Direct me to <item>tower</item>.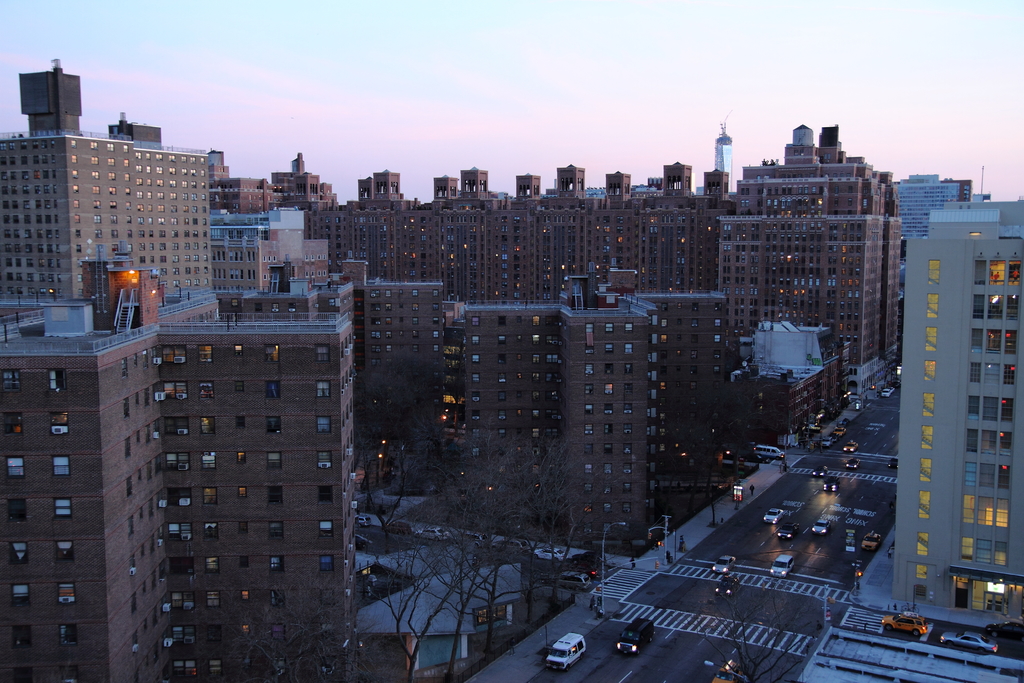
Direction: [left=605, top=164, right=643, bottom=209].
